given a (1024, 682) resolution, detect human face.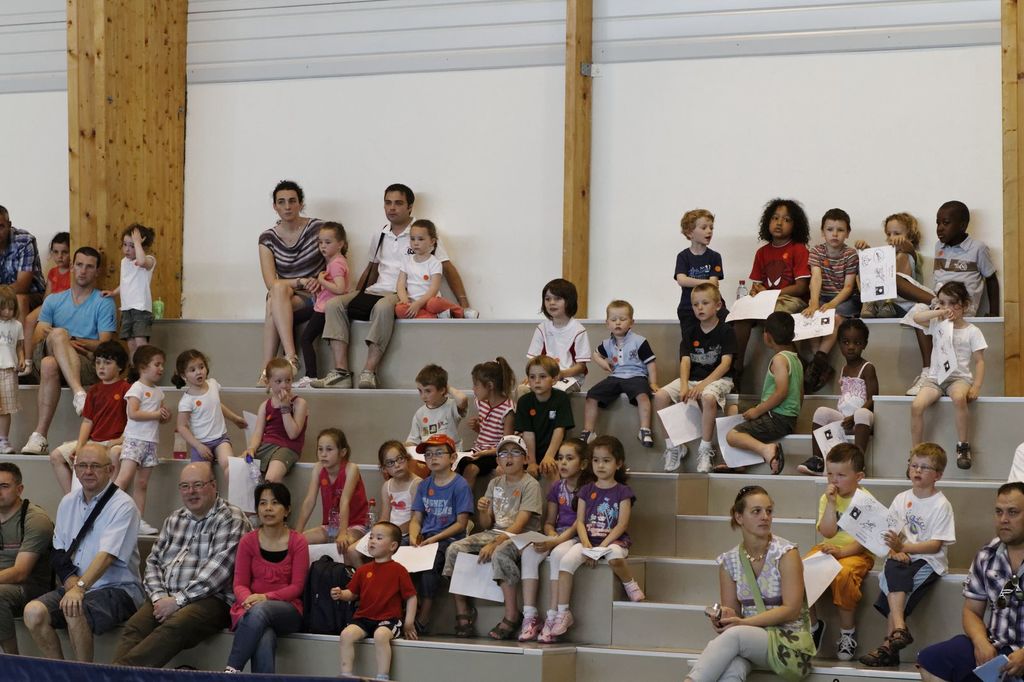
x1=177, y1=472, x2=211, y2=513.
